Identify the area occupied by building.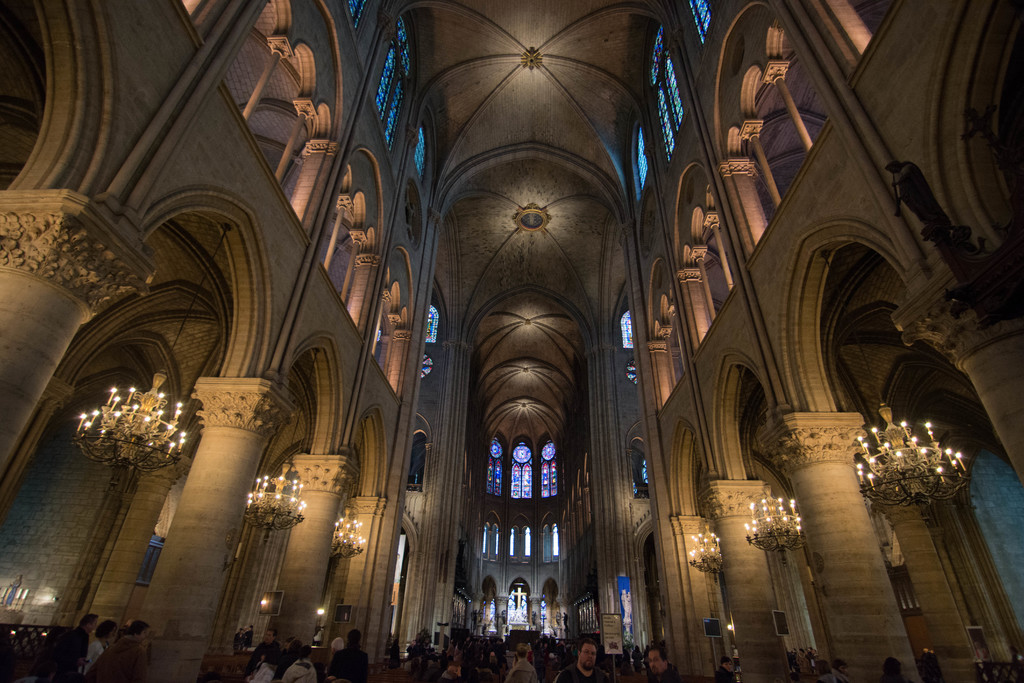
Area: (0,0,1023,682).
